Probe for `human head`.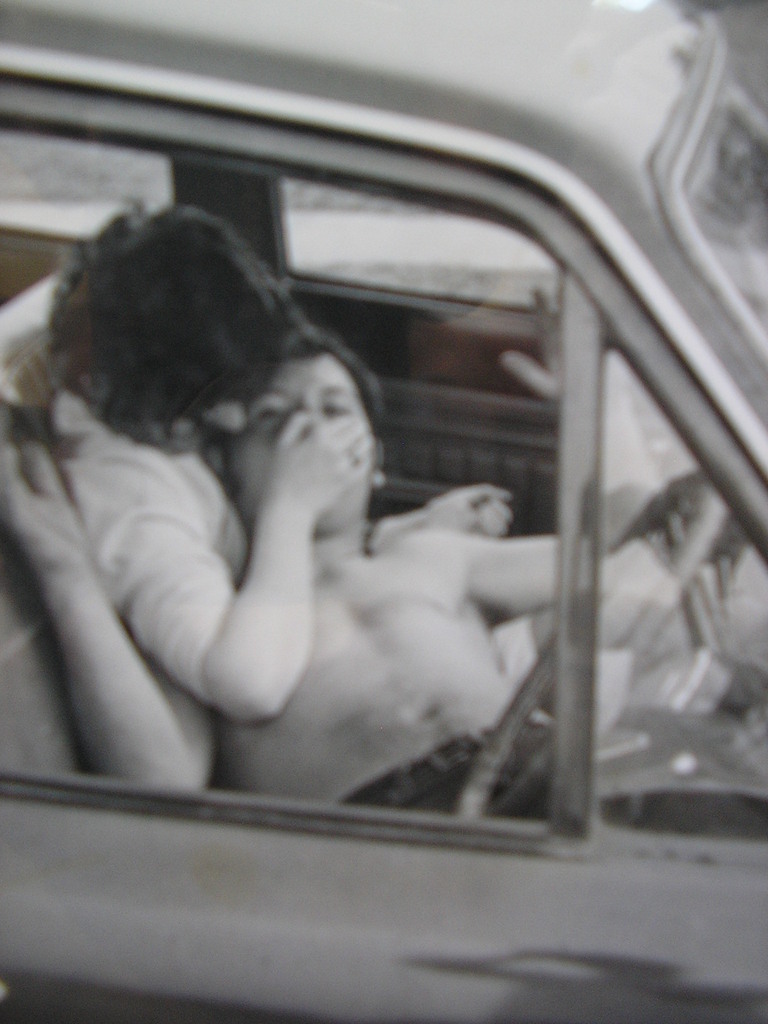
Probe result: (x1=64, y1=214, x2=307, y2=438).
